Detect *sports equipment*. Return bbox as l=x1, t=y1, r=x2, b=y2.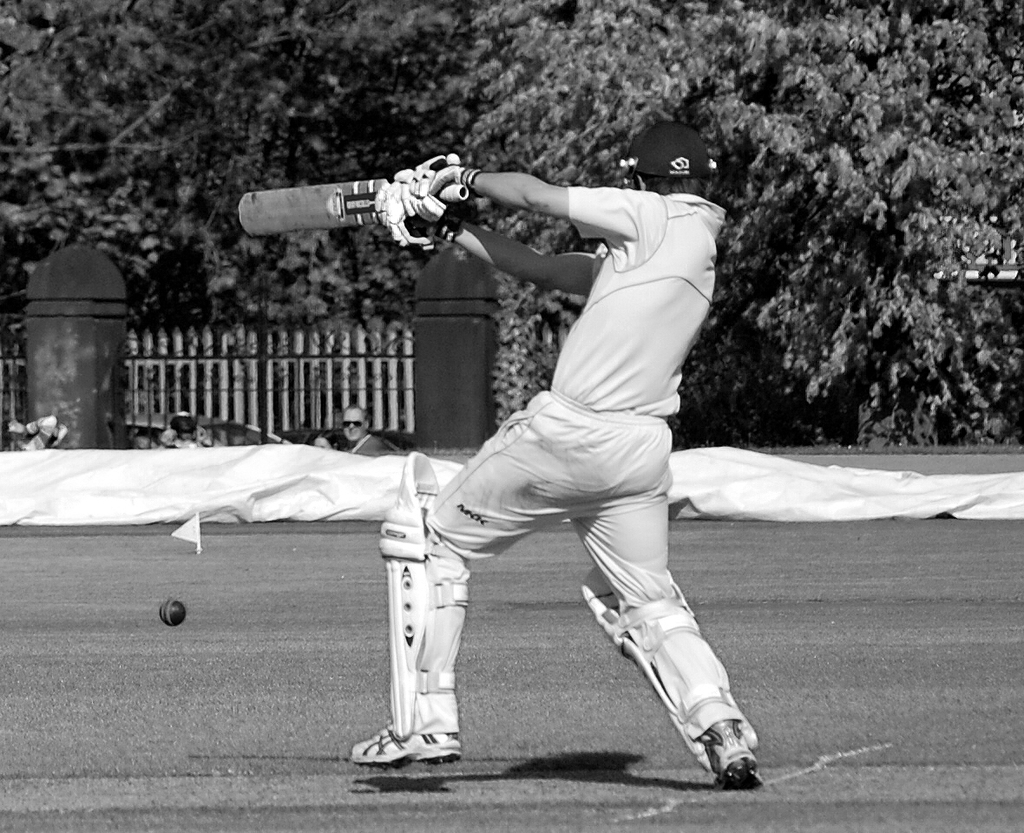
l=159, t=599, r=185, b=627.
